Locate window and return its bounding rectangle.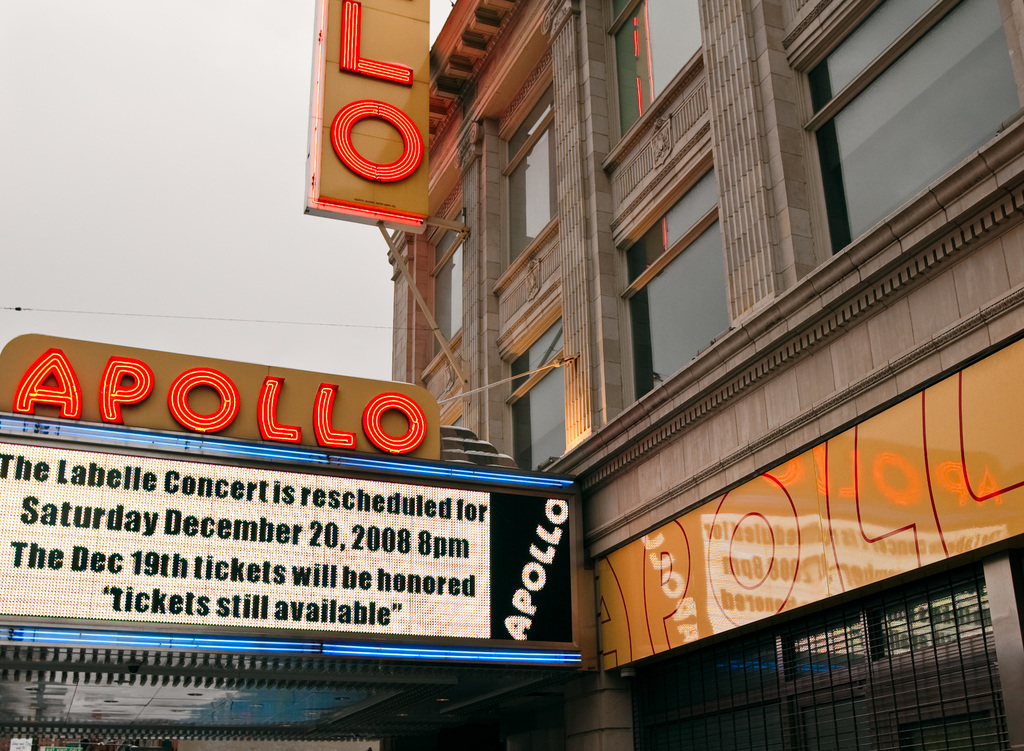
(left=490, top=78, right=571, bottom=256).
